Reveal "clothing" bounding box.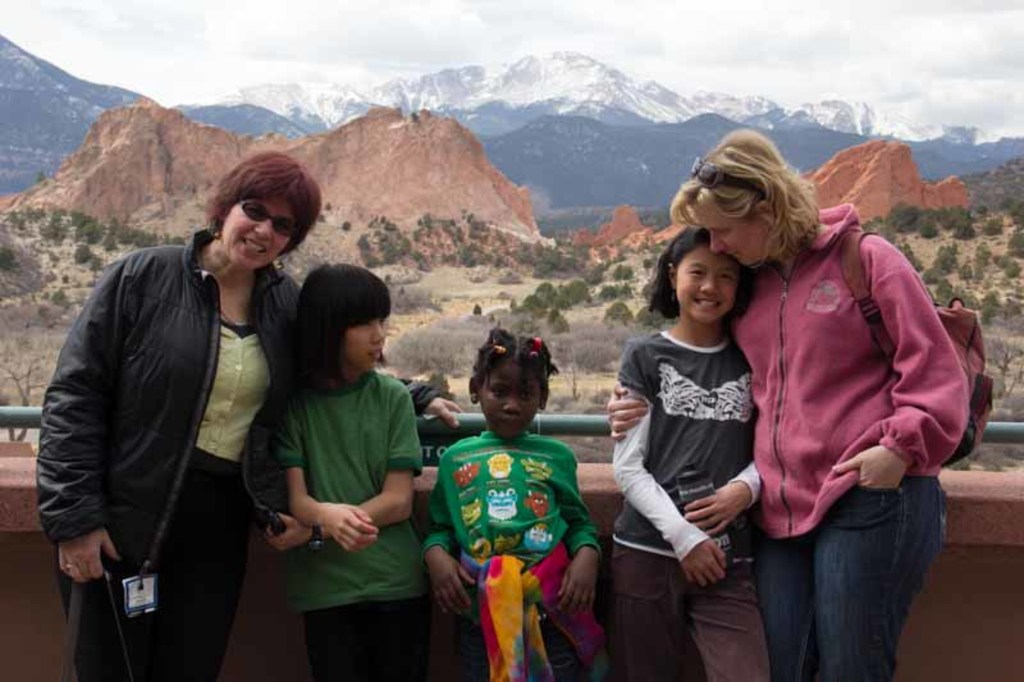
Revealed: bbox(617, 320, 776, 674).
